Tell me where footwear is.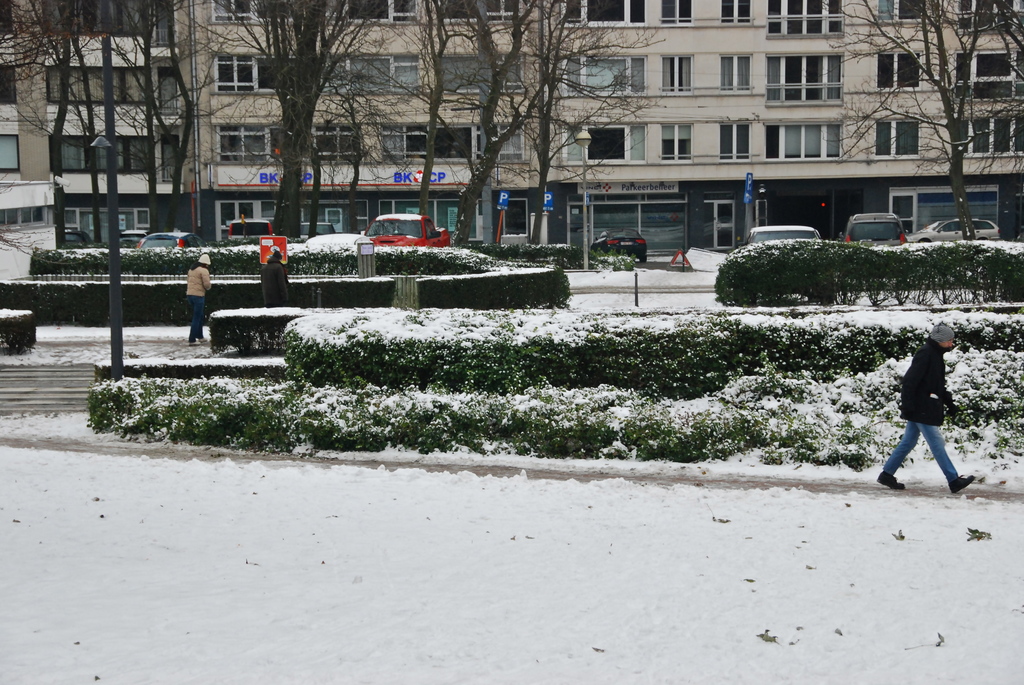
footwear is at 872, 468, 911, 491.
